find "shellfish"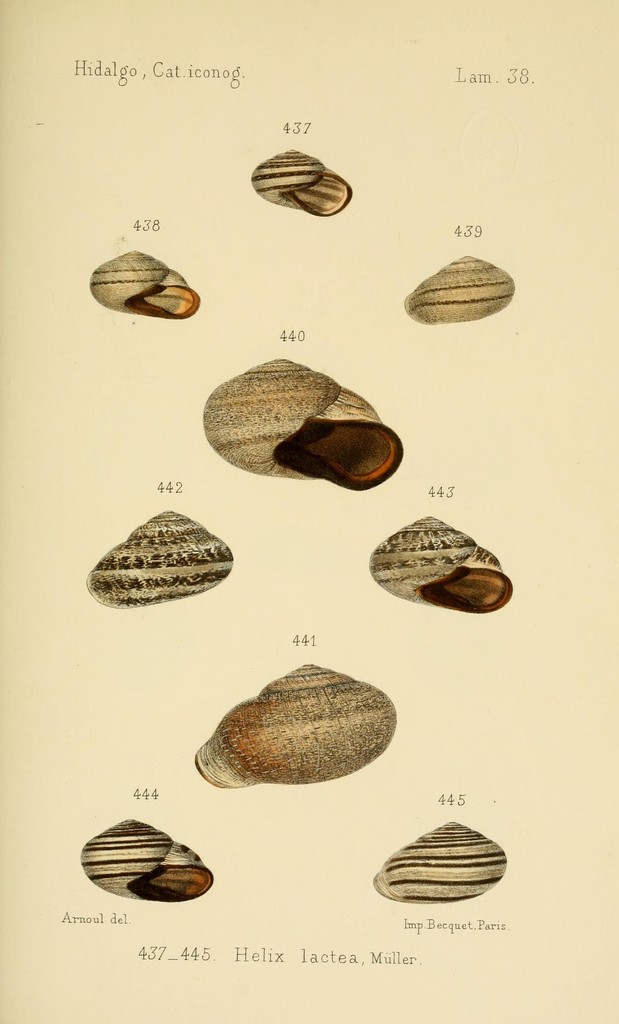
<box>83,506,234,612</box>
